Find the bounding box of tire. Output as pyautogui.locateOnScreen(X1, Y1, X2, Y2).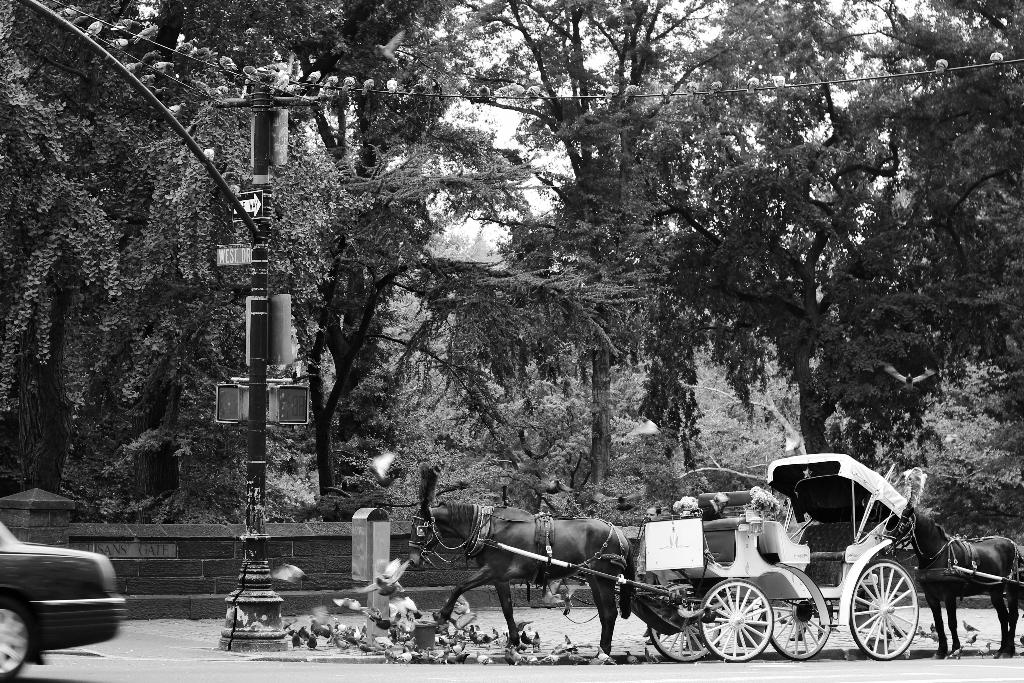
pyautogui.locateOnScreen(700, 577, 776, 660).
